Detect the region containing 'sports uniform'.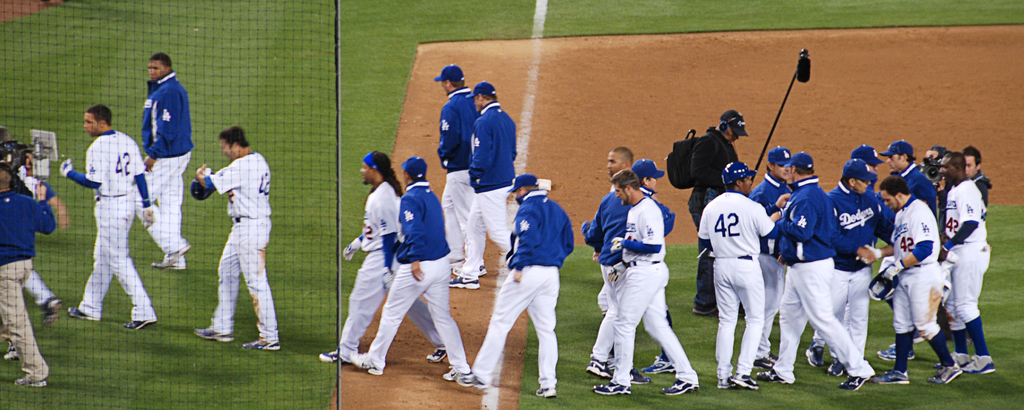
region(54, 133, 153, 330).
